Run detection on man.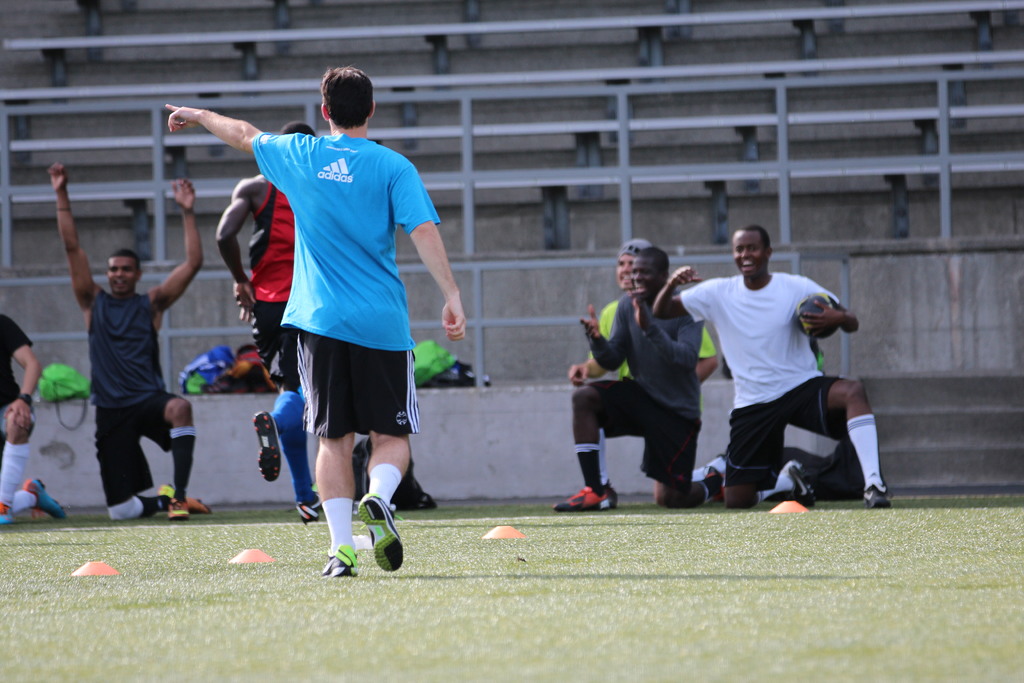
Result: (left=561, top=235, right=724, bottom=486).
